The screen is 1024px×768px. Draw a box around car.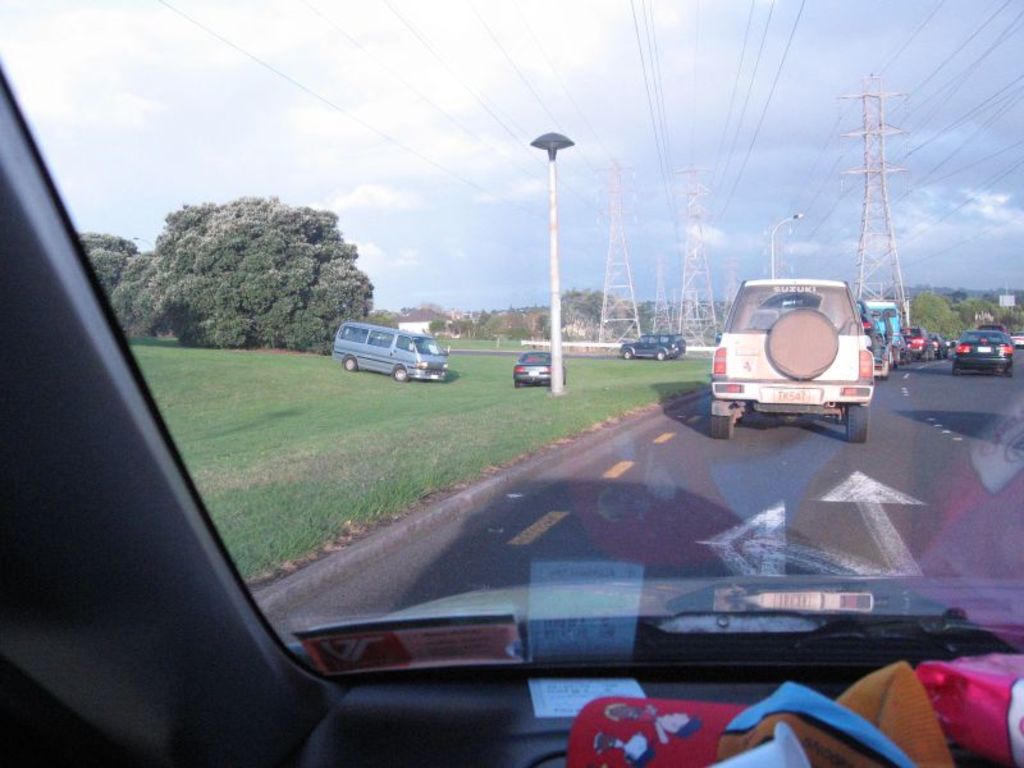
[620, 332, 687, 364].
